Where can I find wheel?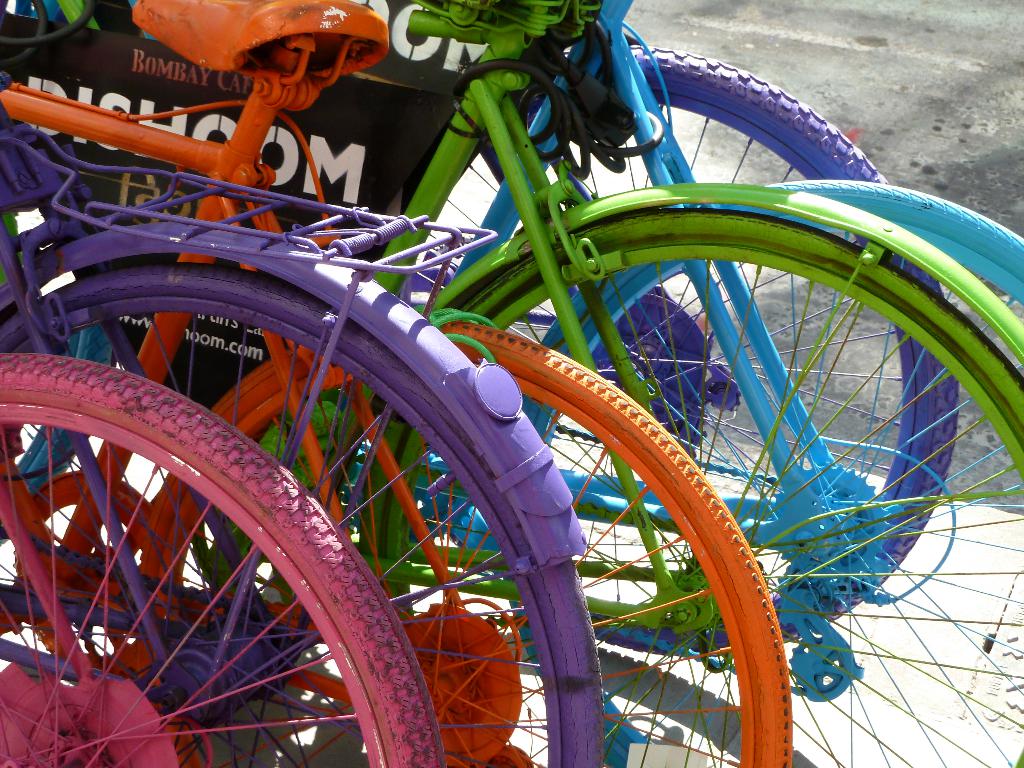
You can find it at bbox(495, 633, 817, 767).
